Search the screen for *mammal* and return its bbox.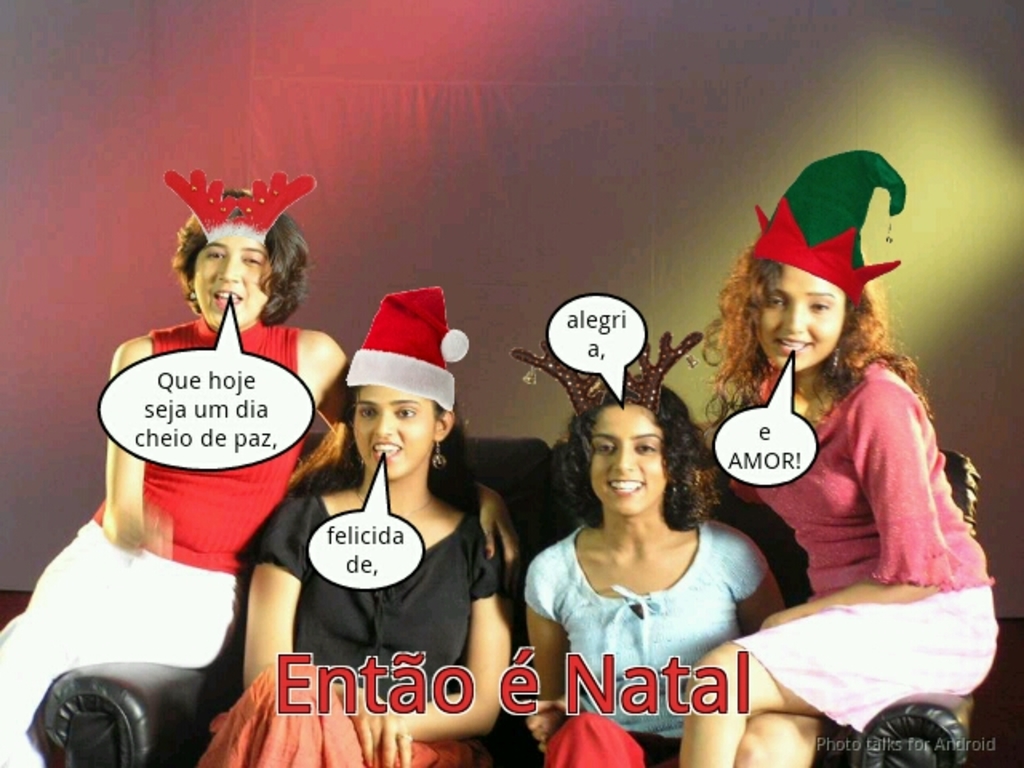
Found: bbox=(515, 323, 787, 766).
